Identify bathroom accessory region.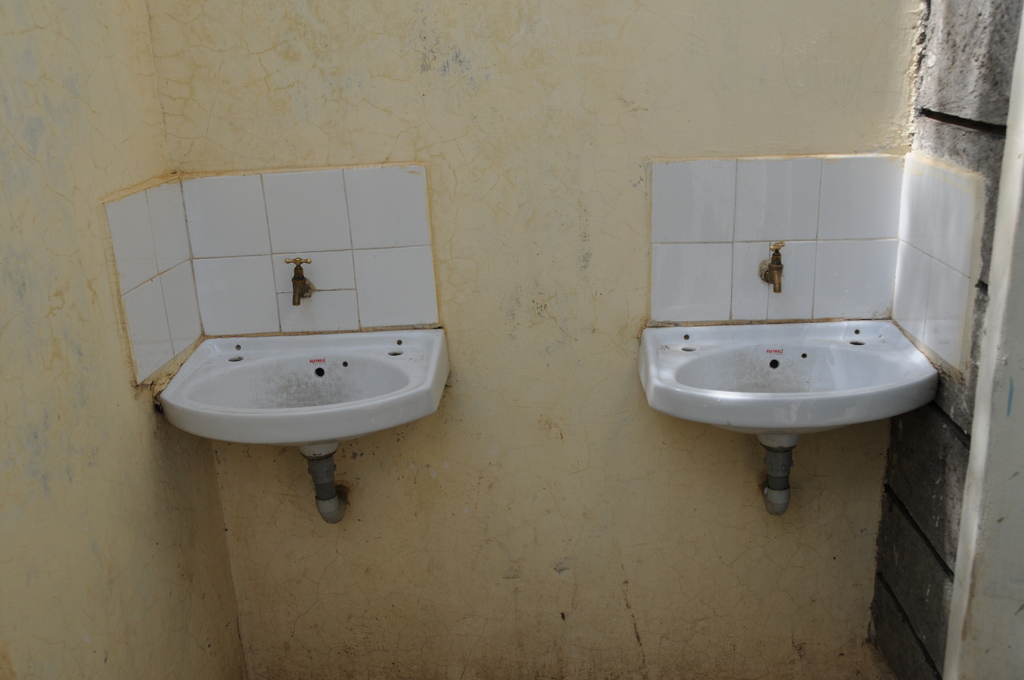
Region: pyautogui.locateOnScreen(160, 328, 450, 524).
